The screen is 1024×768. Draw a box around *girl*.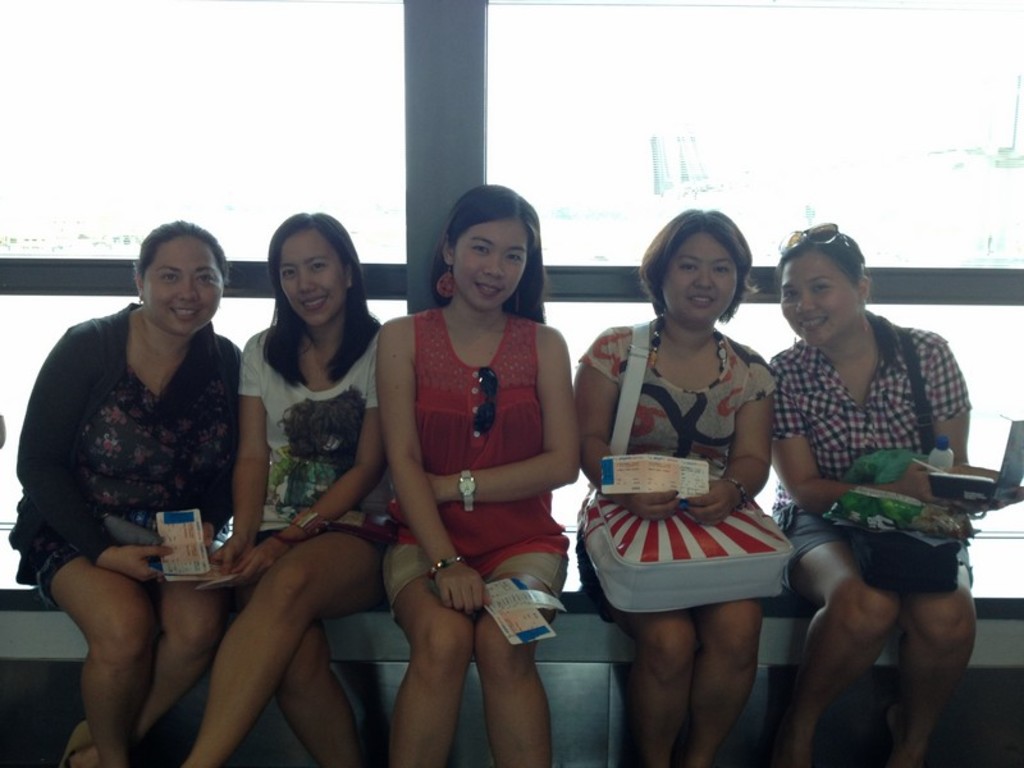
detection(372, 182, 580, 767).
